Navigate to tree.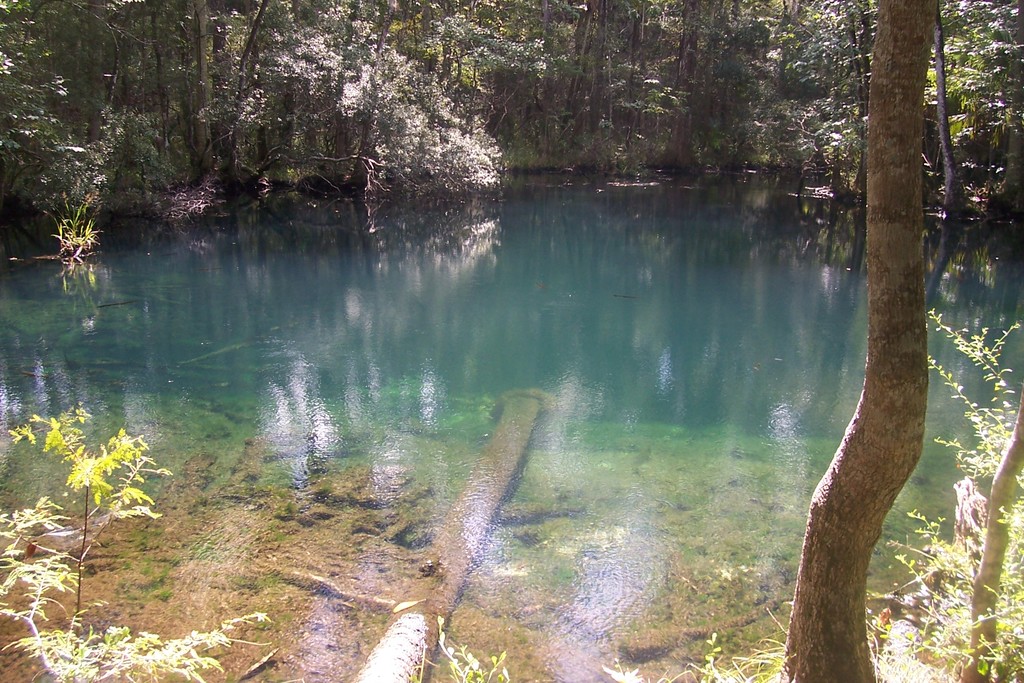
Navigation target: (0, 0, 107, 238).
